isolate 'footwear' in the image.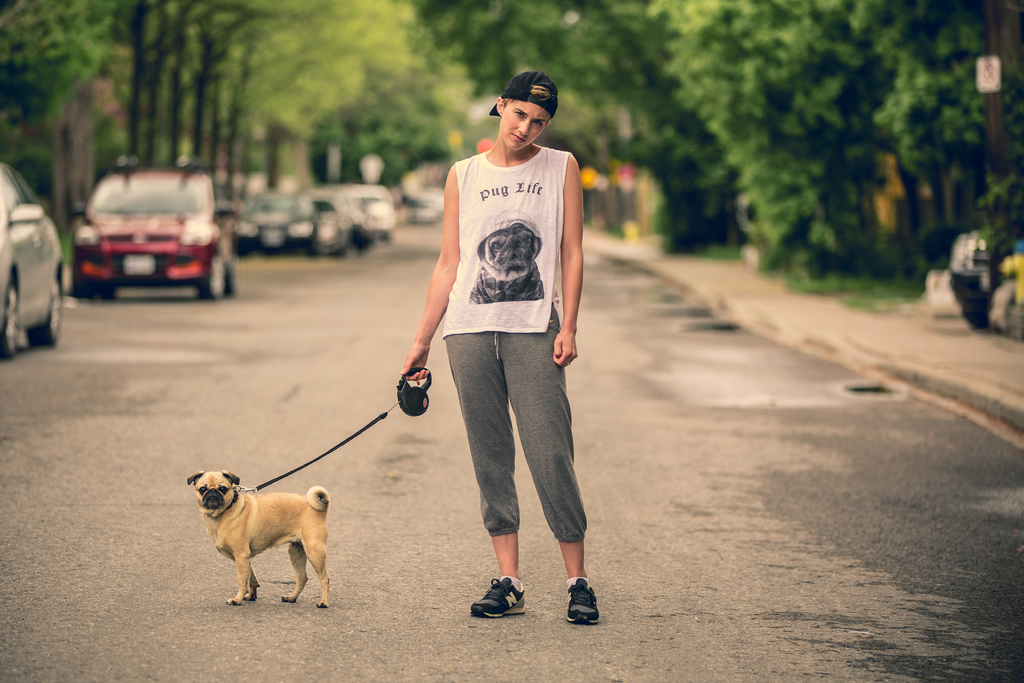
Isolated region: {"x1": 466, "y1": 577, "x2": 529, "y2": 623}.
